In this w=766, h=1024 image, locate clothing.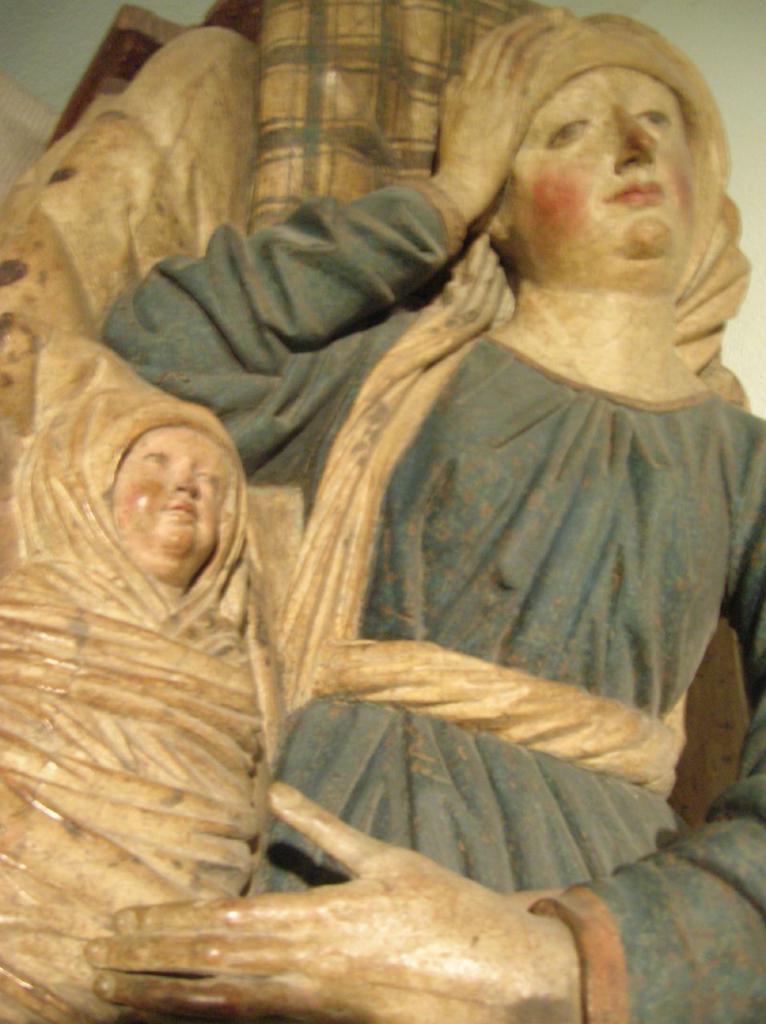
Bounding box: <bbox>94, 166, 765, 1023</bbox>.
